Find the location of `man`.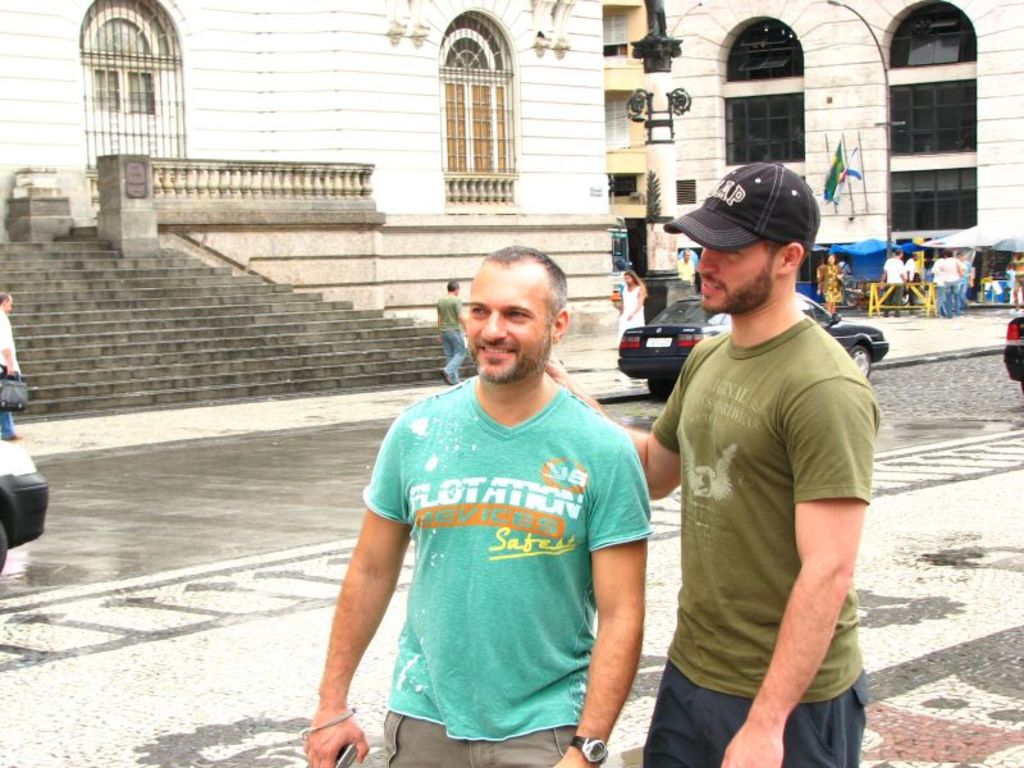
Location: <region>906, 253, 920, 307</region>.
